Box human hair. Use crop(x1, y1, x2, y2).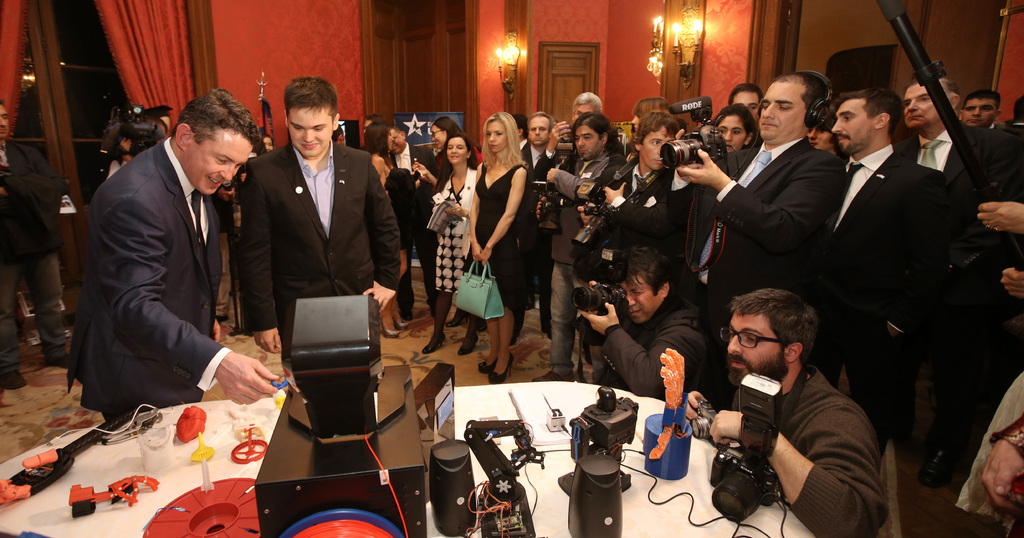
crop(632, 95, 671, 112).
